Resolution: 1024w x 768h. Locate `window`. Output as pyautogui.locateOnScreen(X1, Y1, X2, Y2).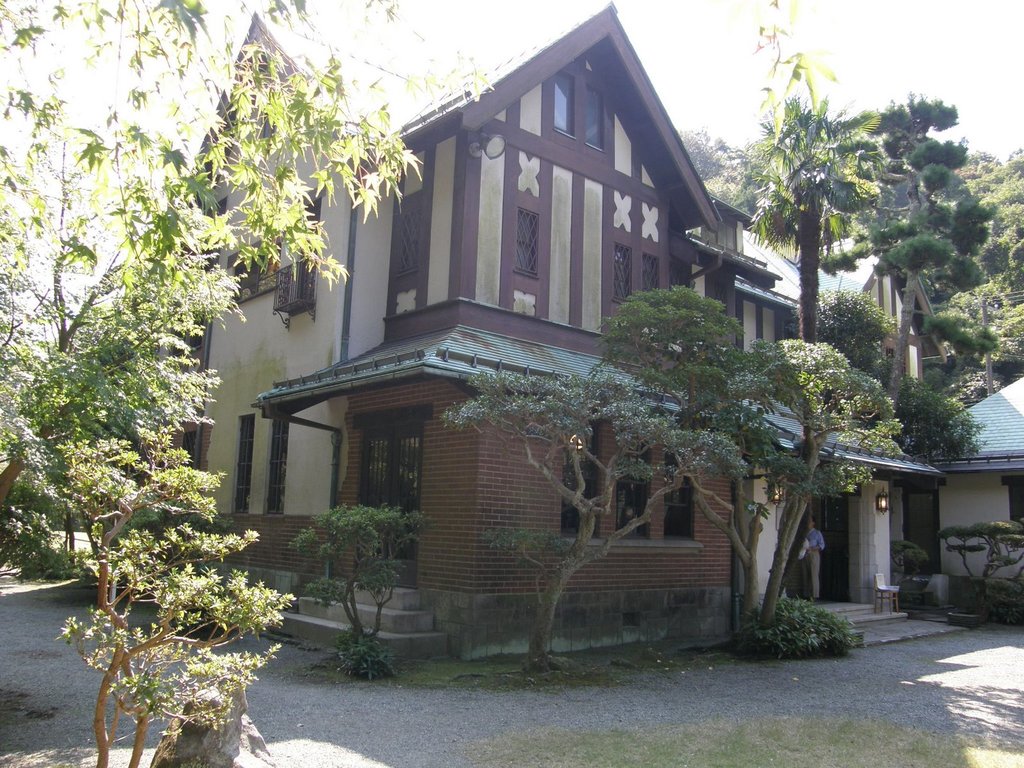
pyautogui.locateOnScreen(614, 248, 633, 300).
